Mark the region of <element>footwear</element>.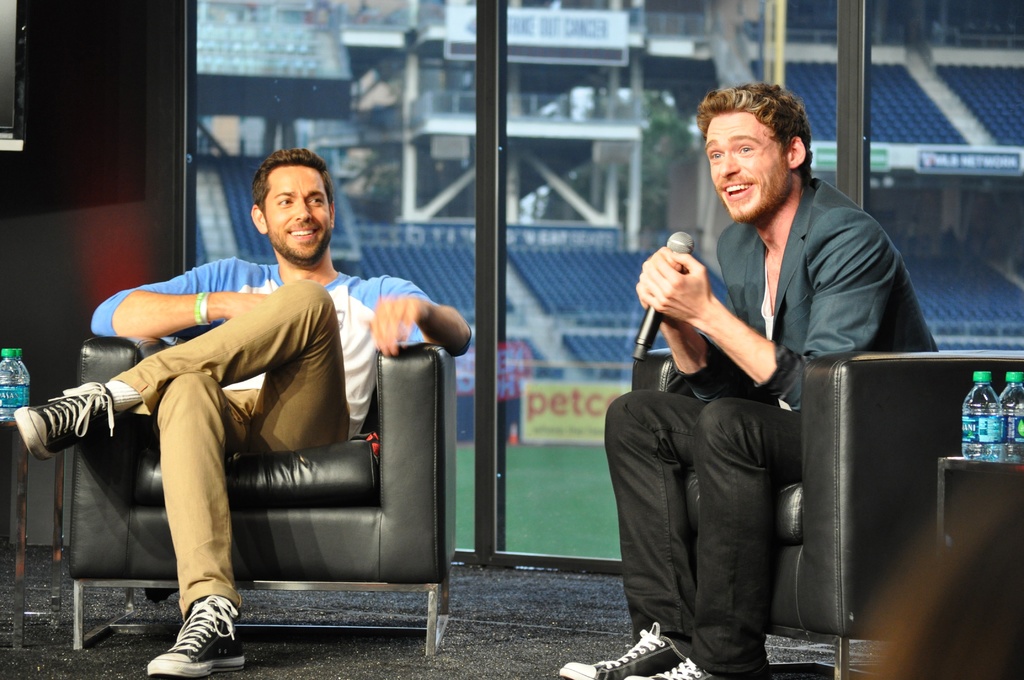
Region: (x1=561, y1=621, x2=677, y2=679).
